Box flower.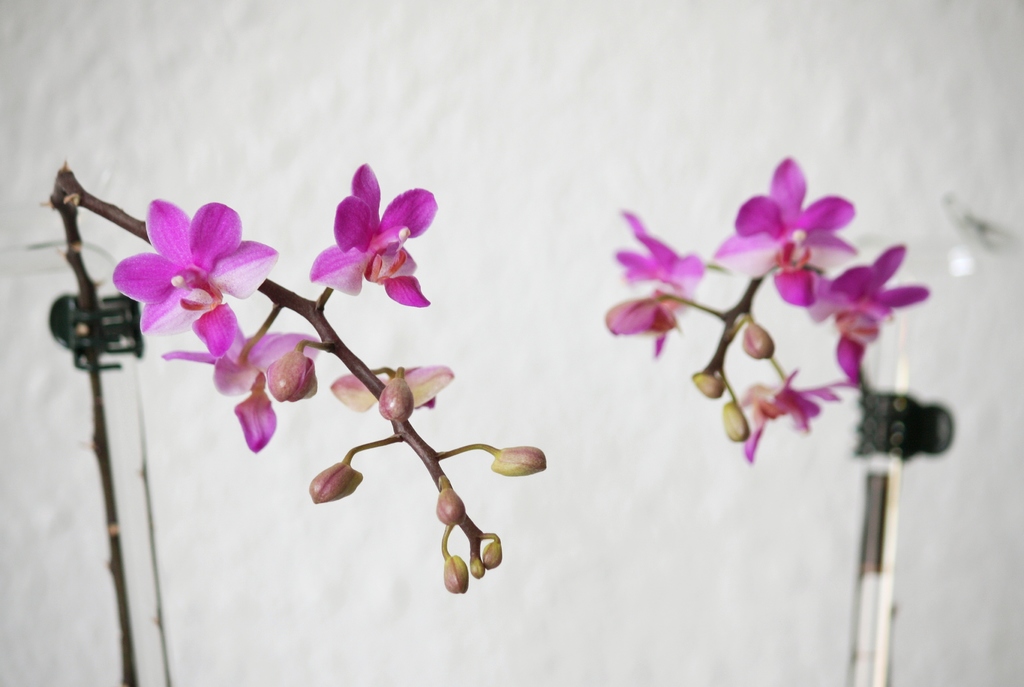
[811,243,928,387].
